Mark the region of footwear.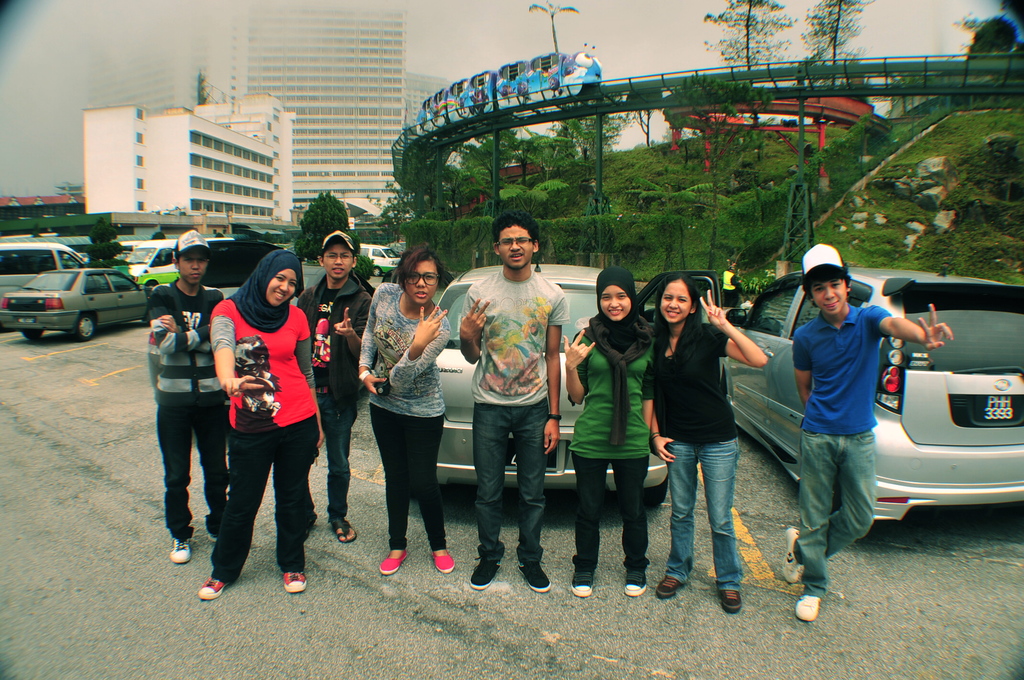
Region: bbox(468, 557, 501, 594).
